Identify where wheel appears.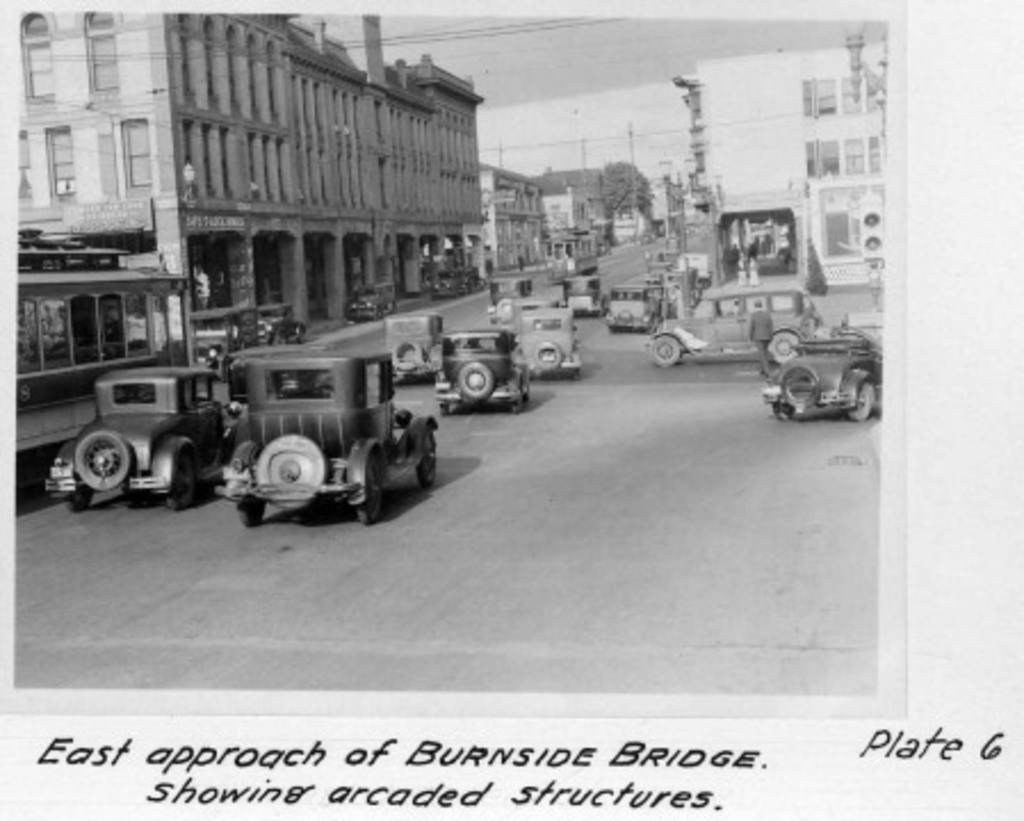
Appears at (68,426,137,497).
